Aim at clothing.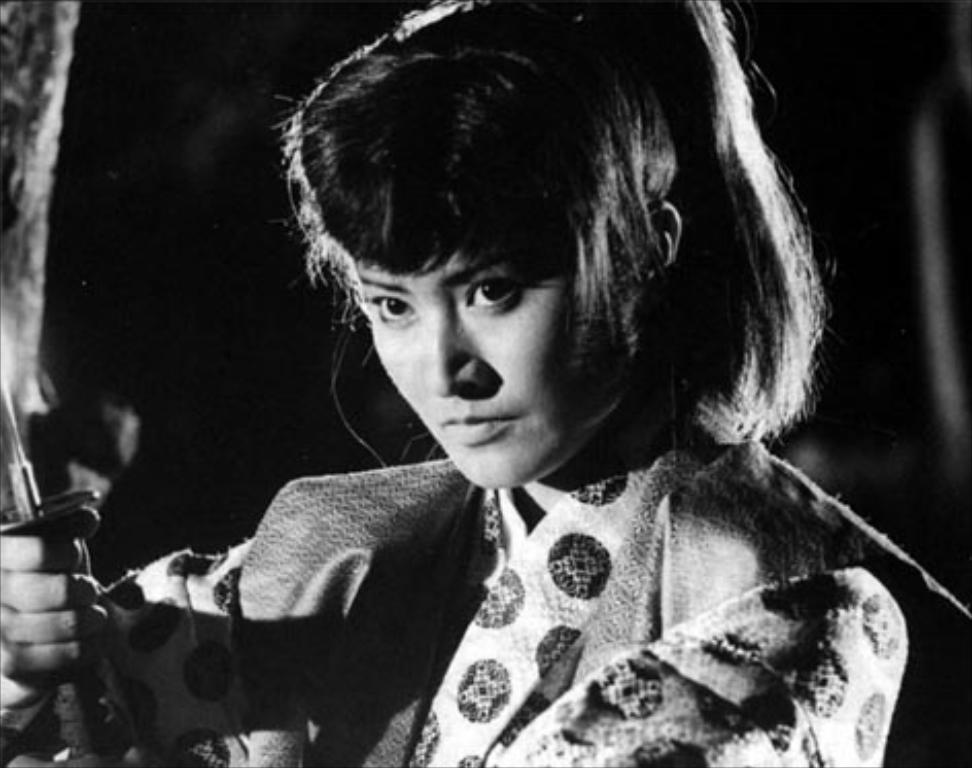
Aimed at (179,408,861,752).
